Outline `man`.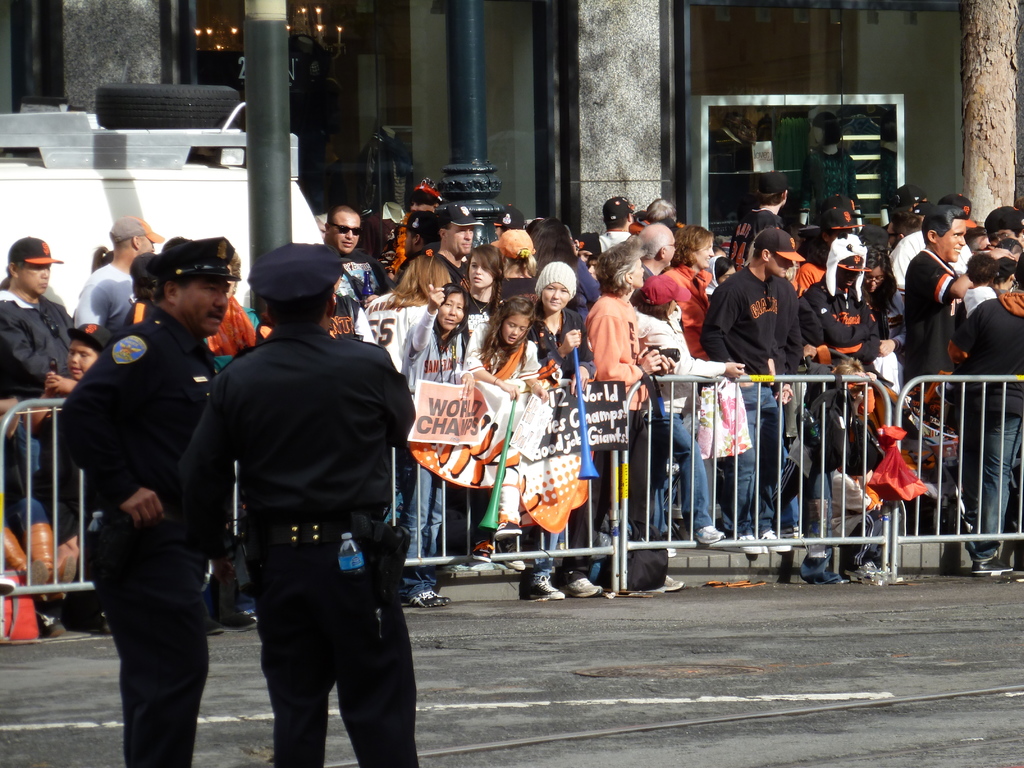
Outline: bbox(637, 222, 675, 280).
